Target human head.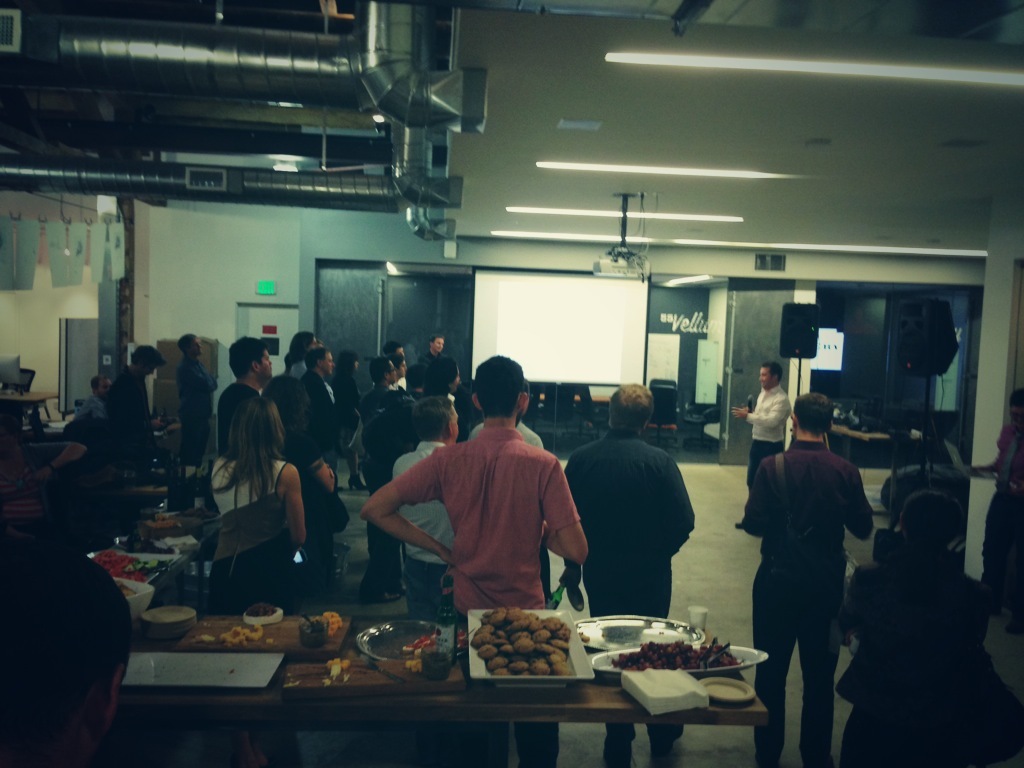
Target region: [left=302, top=348, right=334, bottom=380].
